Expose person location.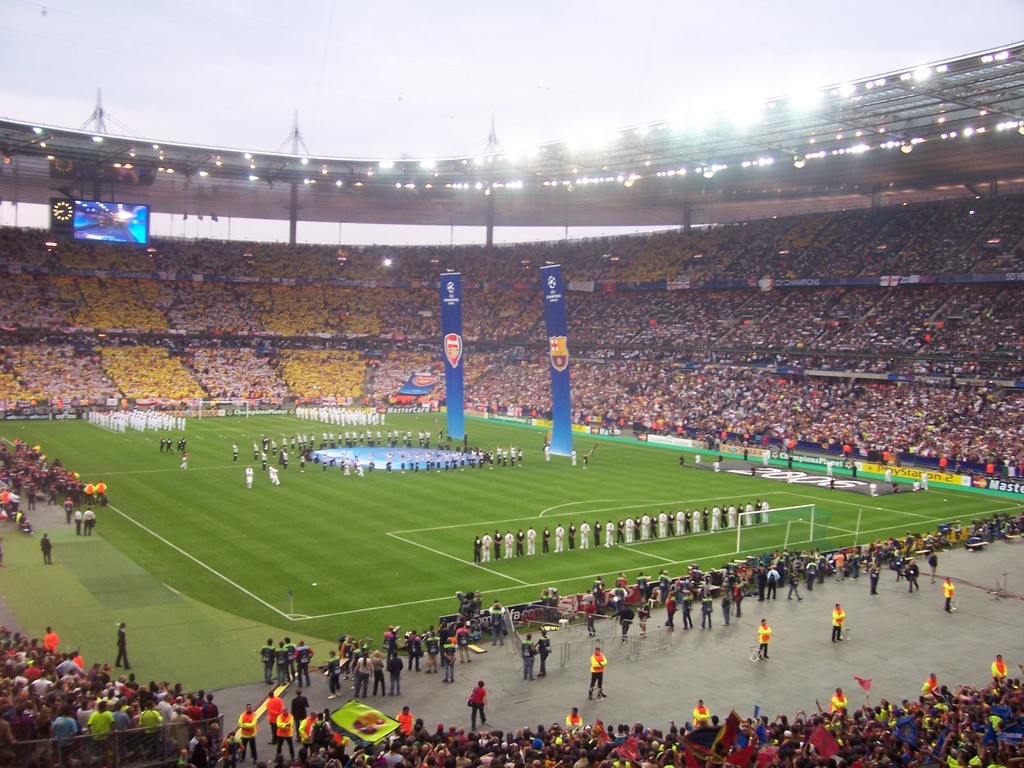
Exposed at (left=556, top=526, right=562, bottom=550).
